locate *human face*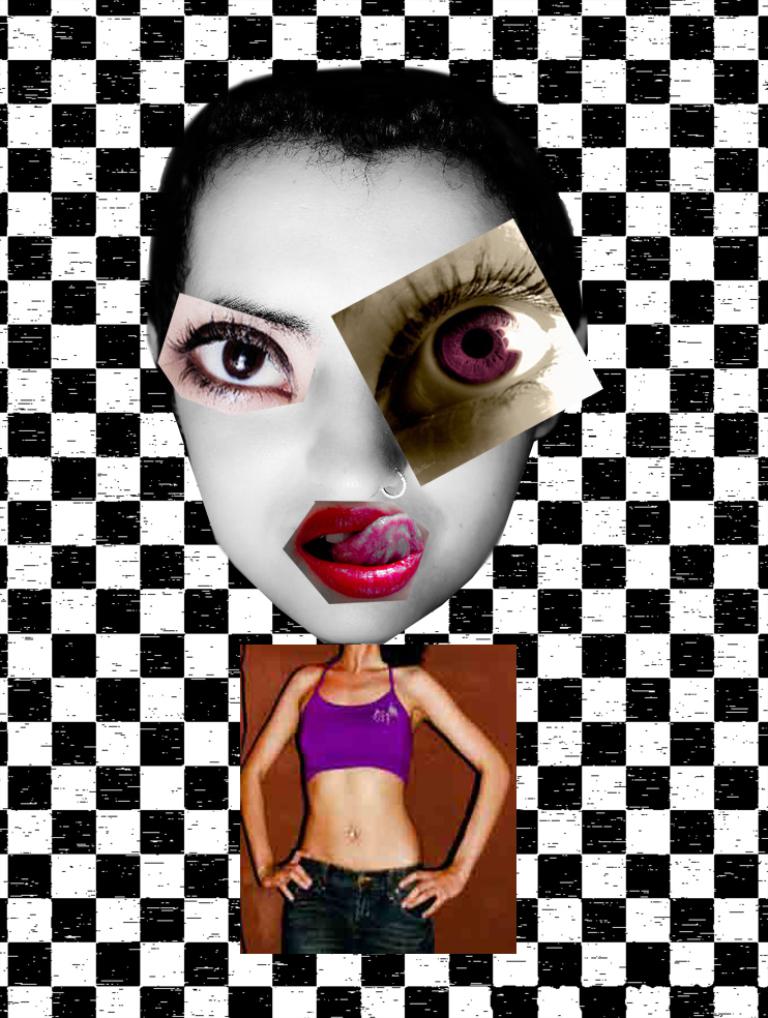
l=158, t=90, r=598, b=645
